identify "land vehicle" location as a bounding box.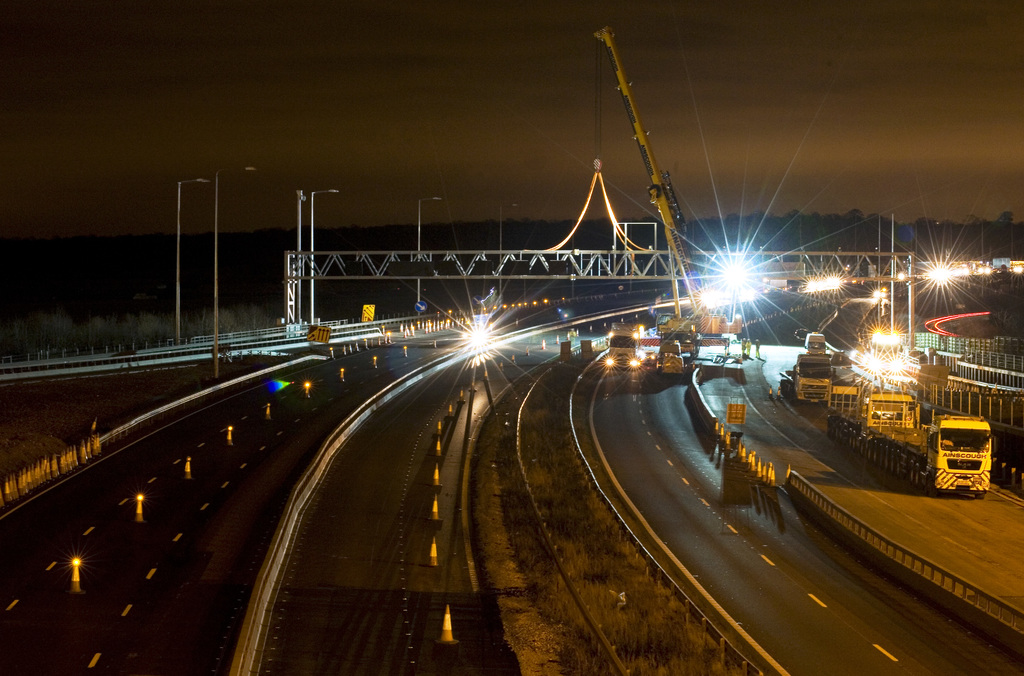
(800, 332, 828, 357).
